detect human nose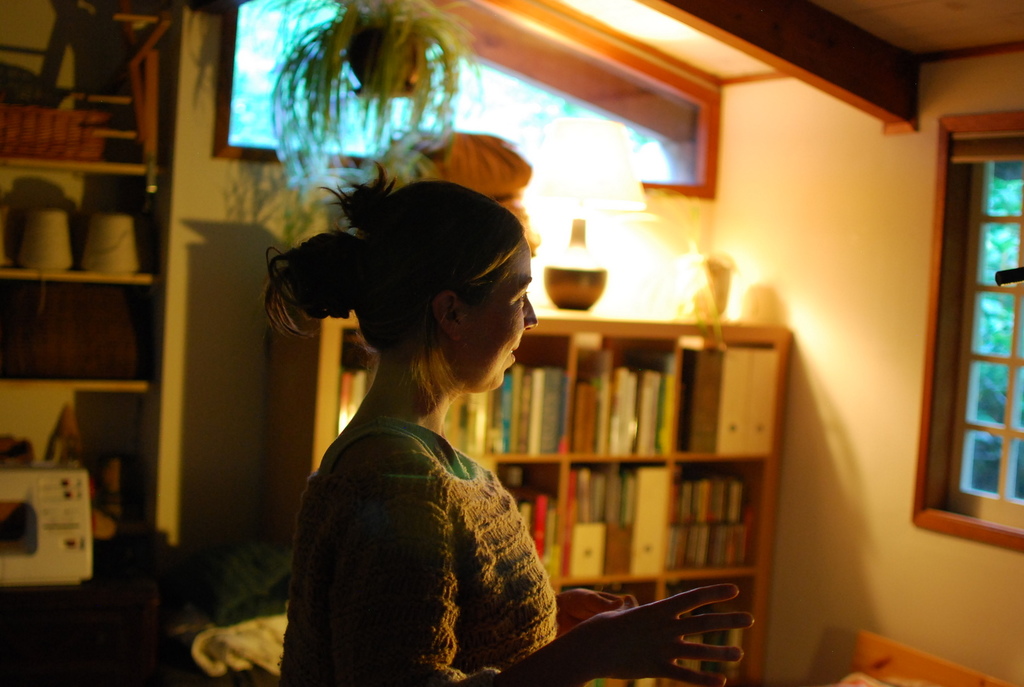
[516,293,538,333]
